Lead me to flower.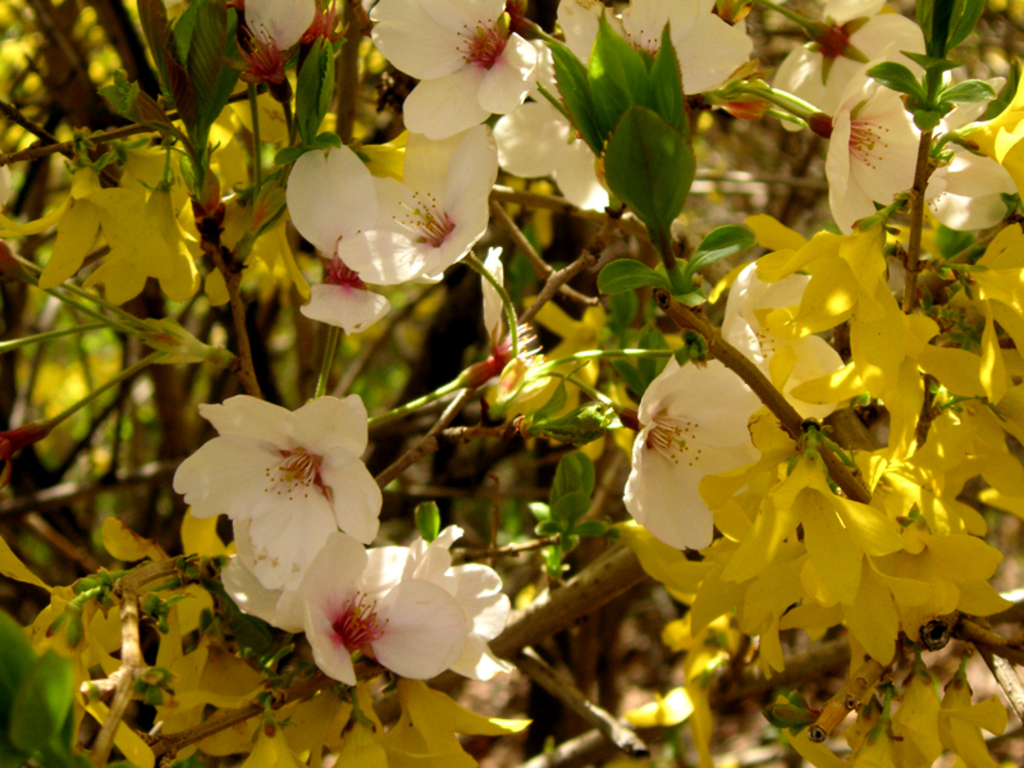
Lead to (left=287, top=526, right=511, bottom=694).
